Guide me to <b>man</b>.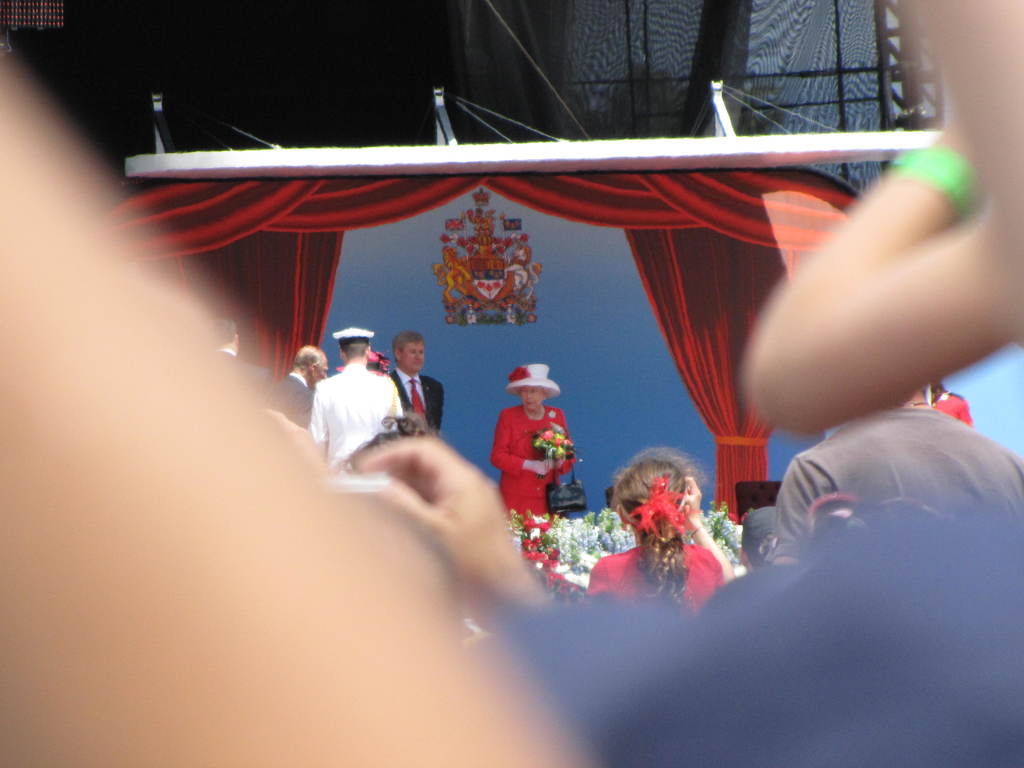
Guidance: <box>773,388,1023,567</box>.
